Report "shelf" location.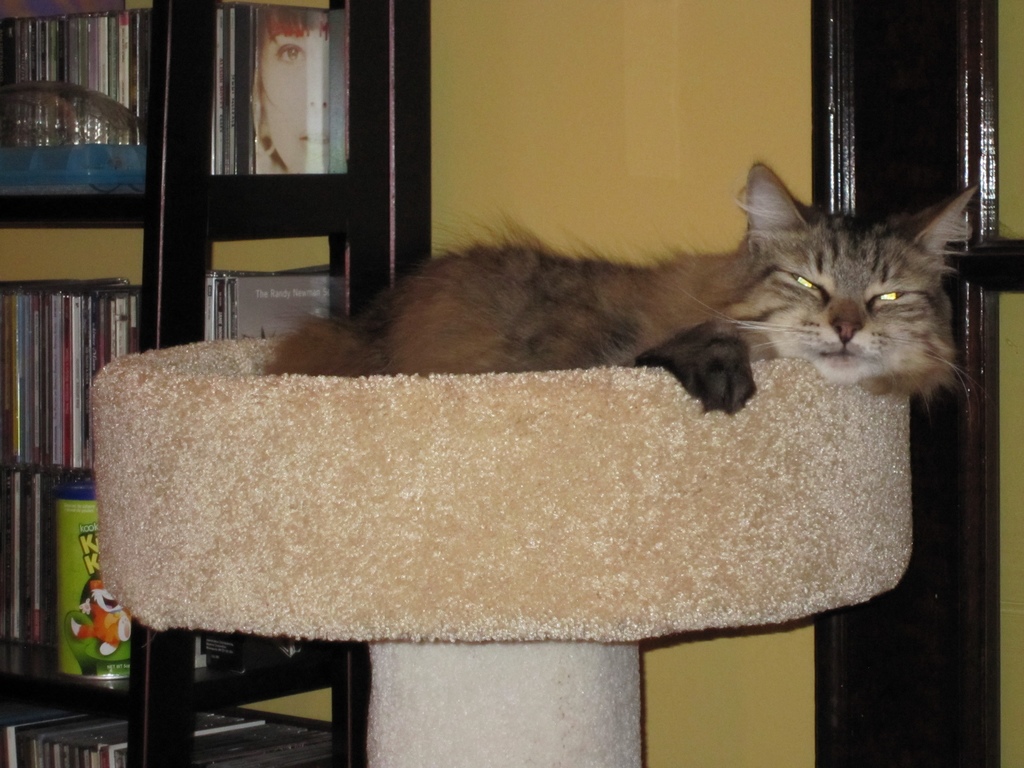
Report: rect(0, 227, 368, 500).
